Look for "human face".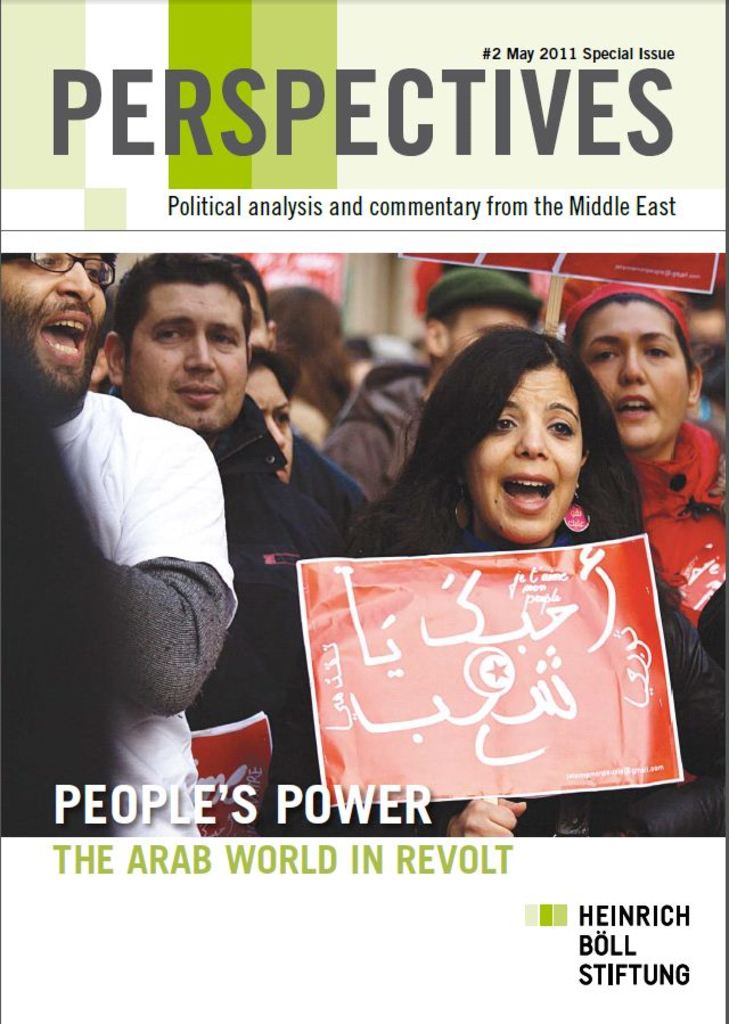
Found: BBox(573, 309, 683, 460).
